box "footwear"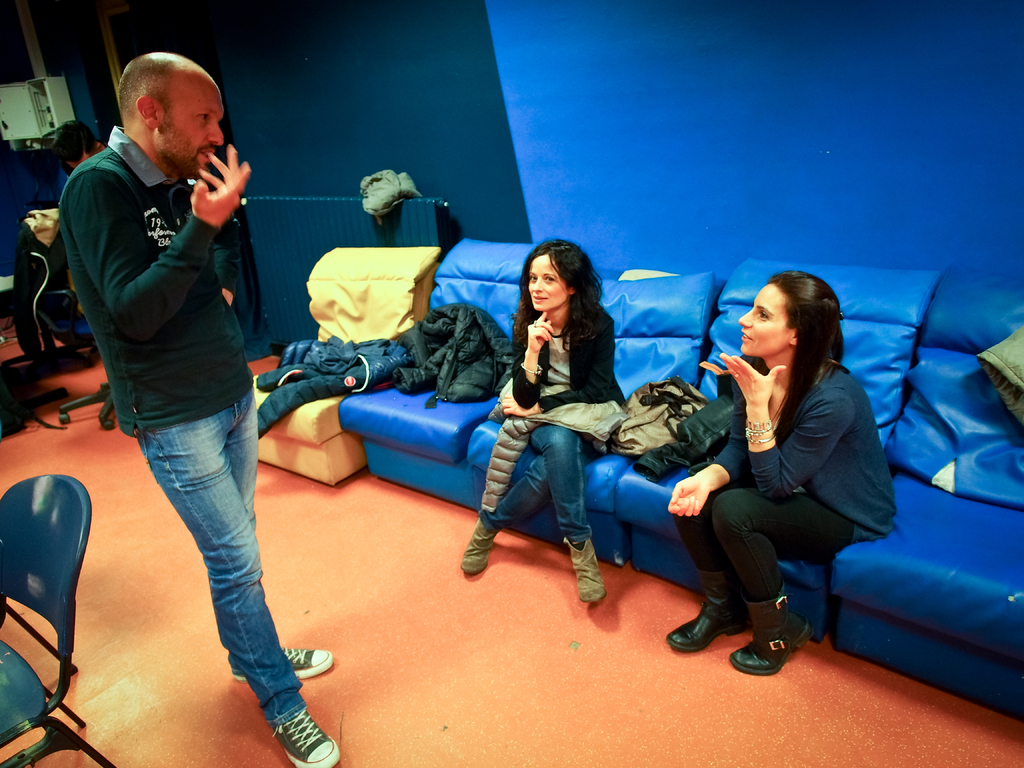
box(561, 539, 601, 606)
